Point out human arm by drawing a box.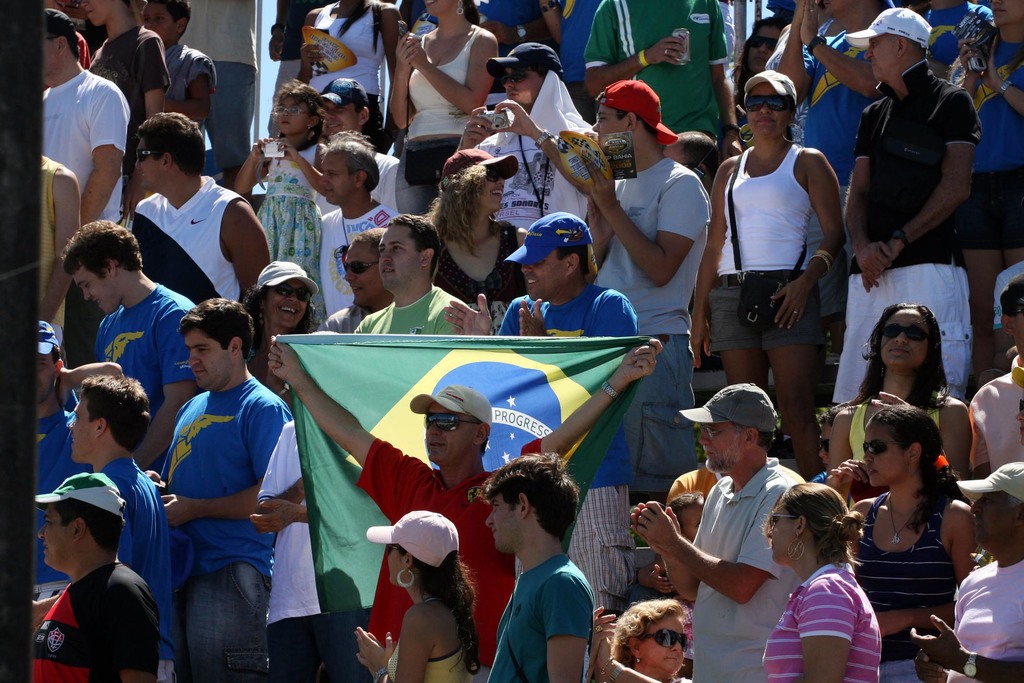
271,139,335,208.
